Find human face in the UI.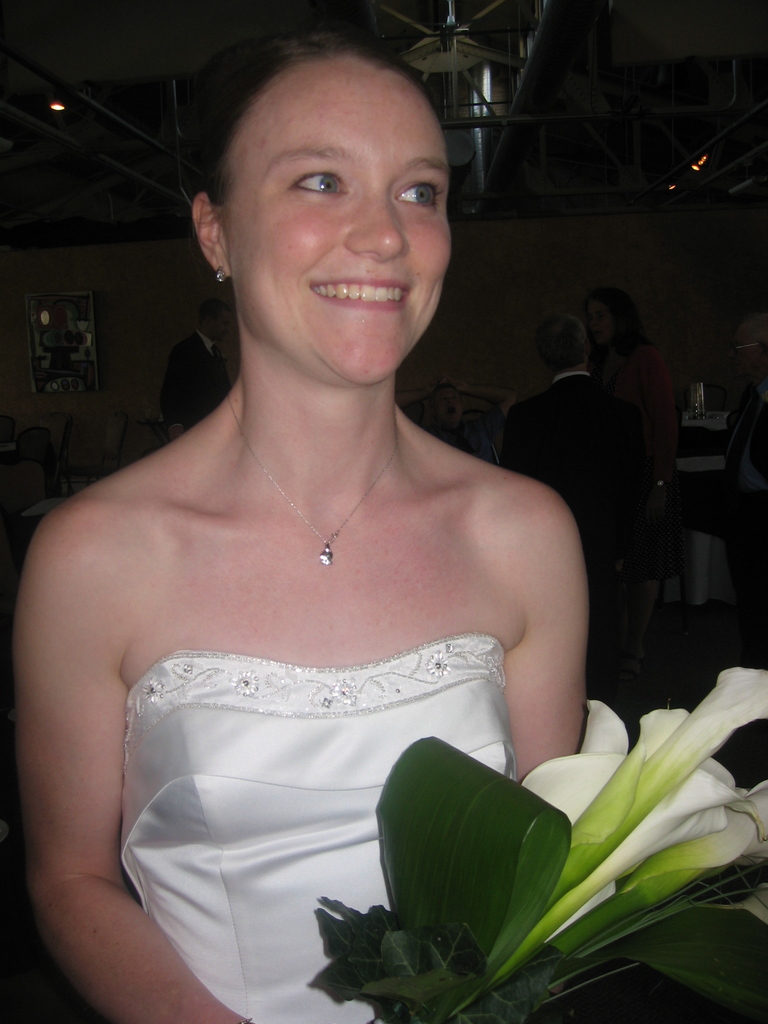
UI element at <box>211,65,456,391</box>.
